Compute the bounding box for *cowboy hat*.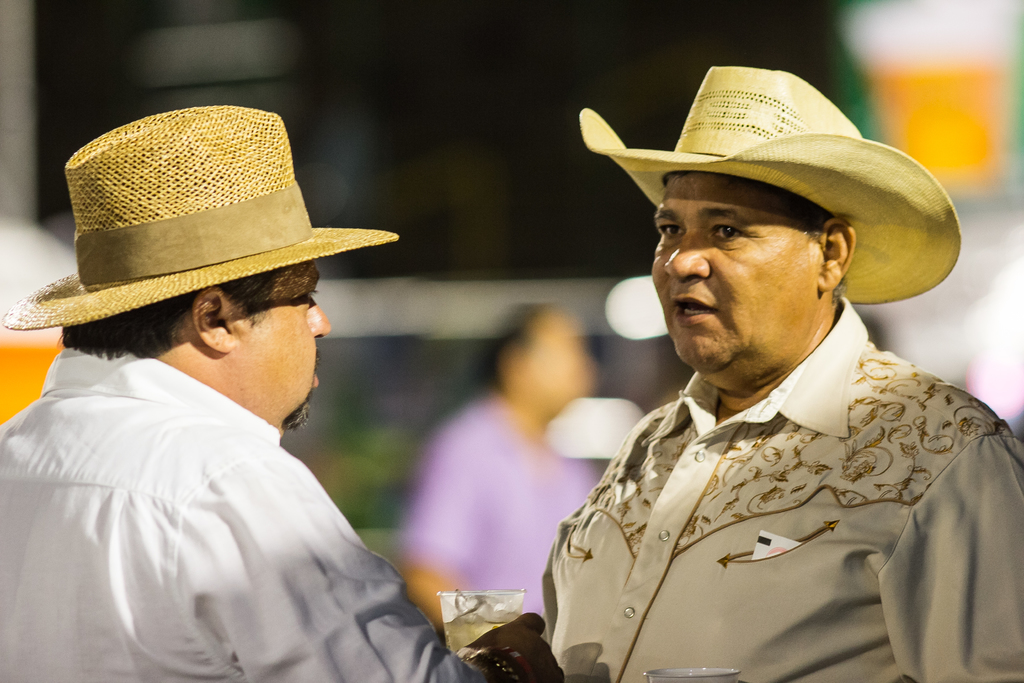
[left=582, top=65, right=966, bottom=313].
